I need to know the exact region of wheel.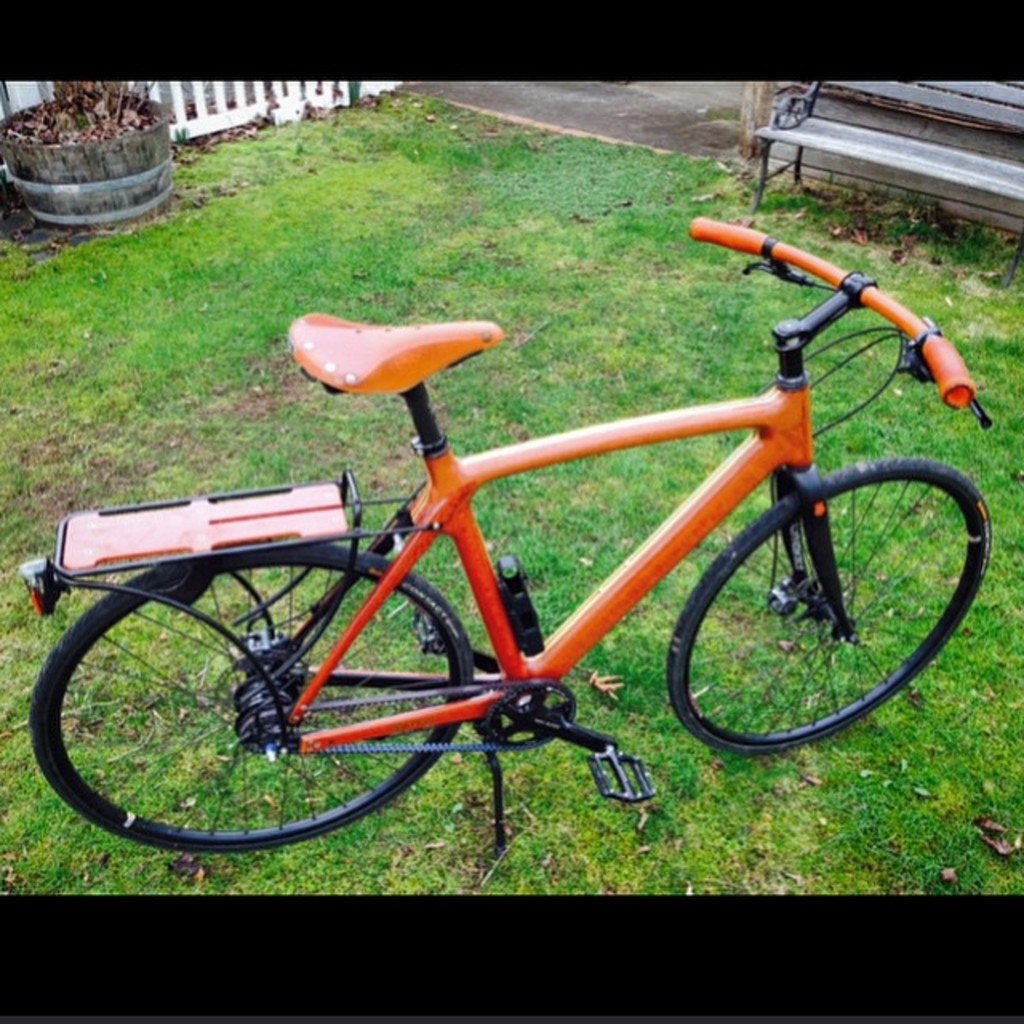
Region: crop(16, 546, 474, 851).
